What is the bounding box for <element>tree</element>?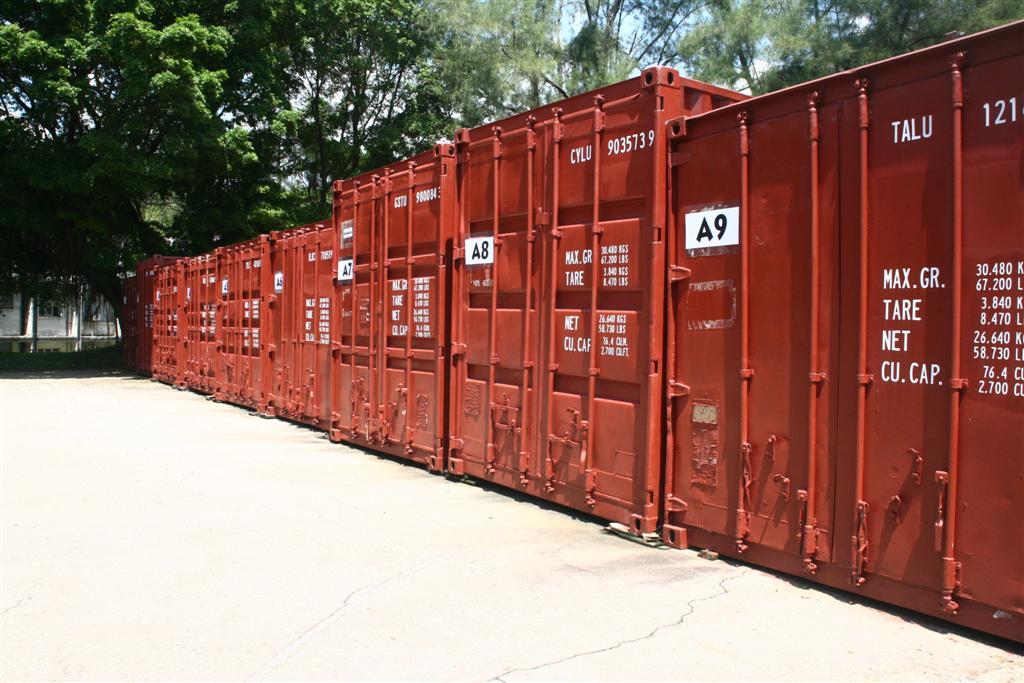
[12, 58, 202, 374].
